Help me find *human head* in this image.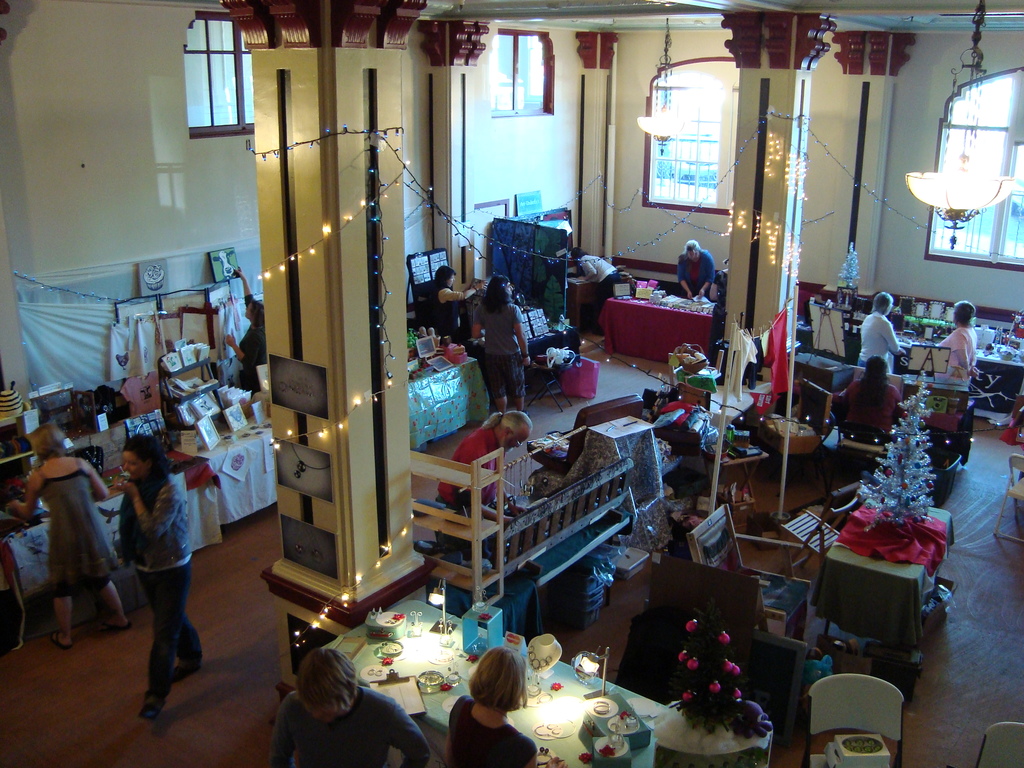
Found it: box=[680, 239, 700, 262].
